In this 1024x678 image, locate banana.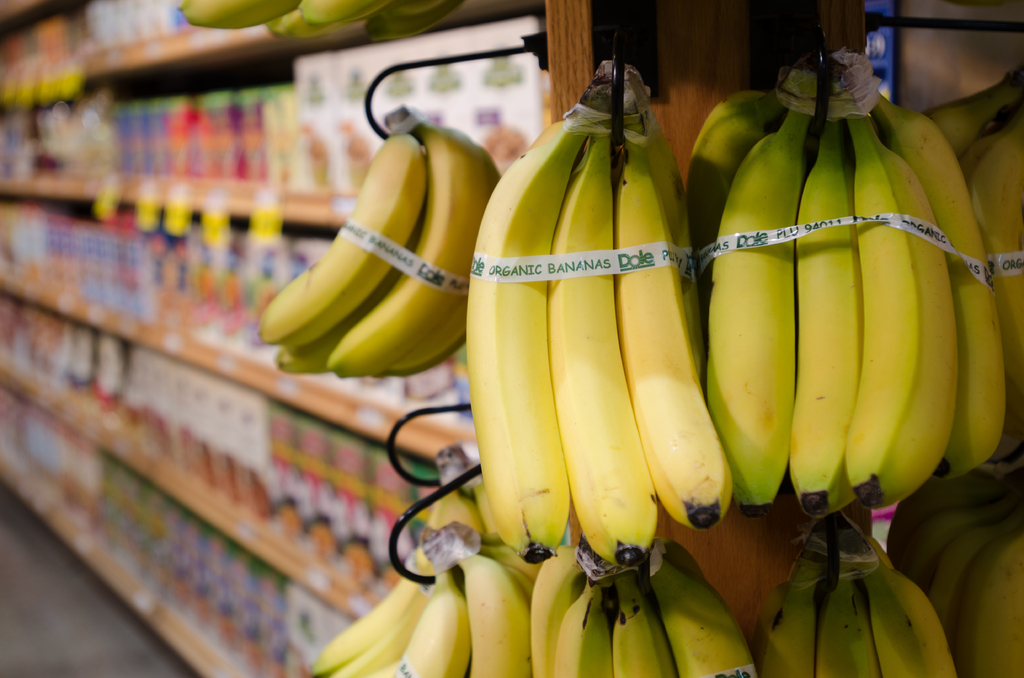
Bounding box: x1=465, y1=115, x2=581, y2=561.
